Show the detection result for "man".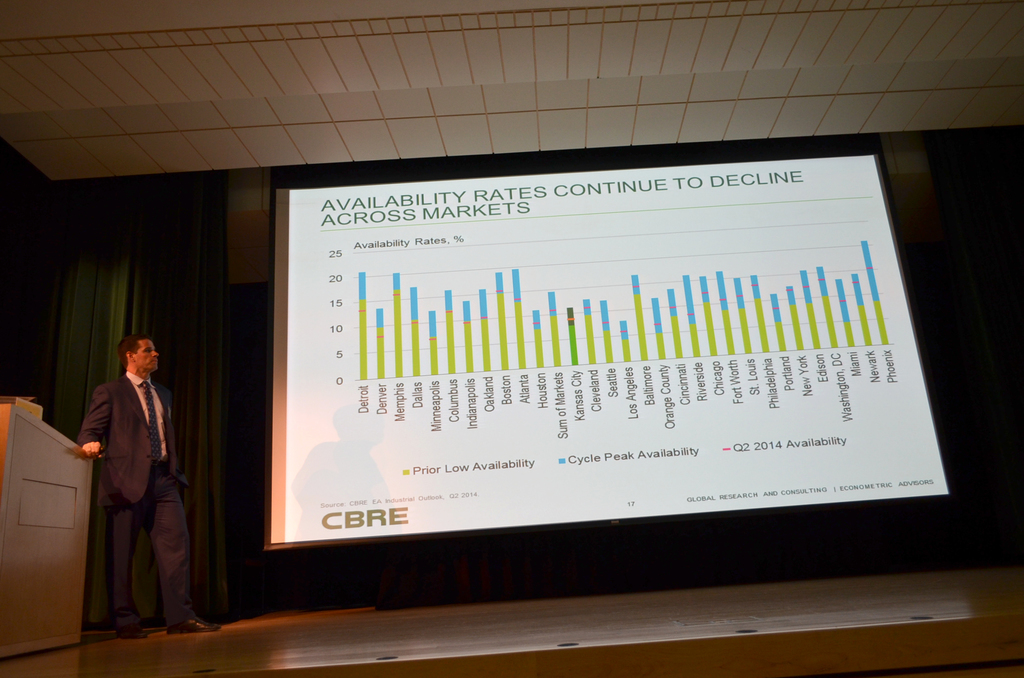
region(75, 324, 188, 642).
